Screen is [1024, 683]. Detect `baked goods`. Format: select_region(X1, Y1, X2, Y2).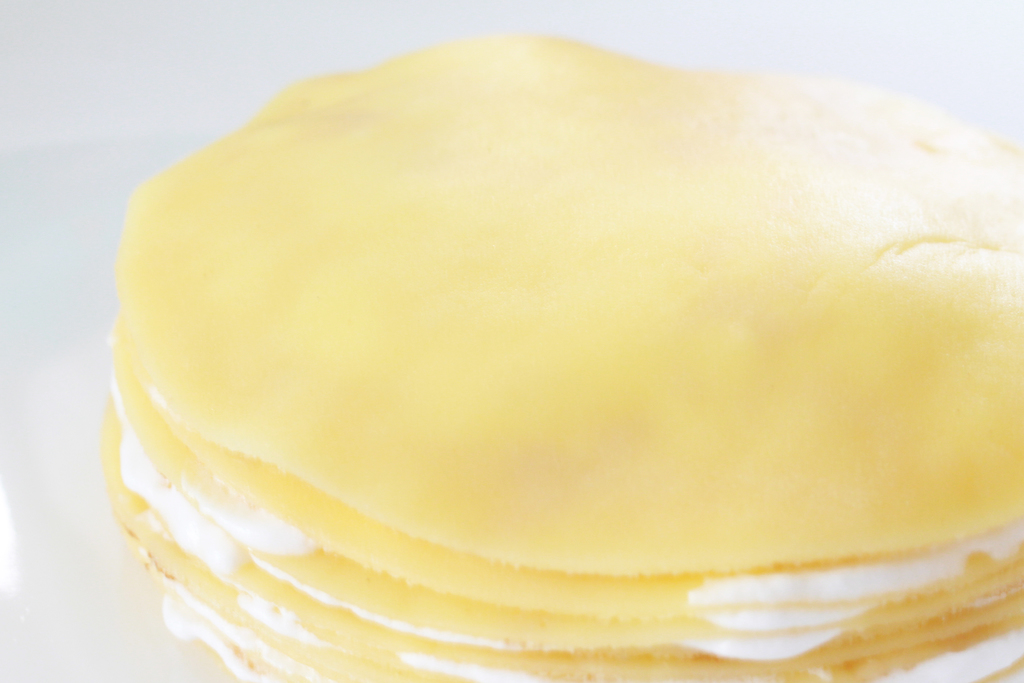
select_region(104, 35, 1023, 682).
